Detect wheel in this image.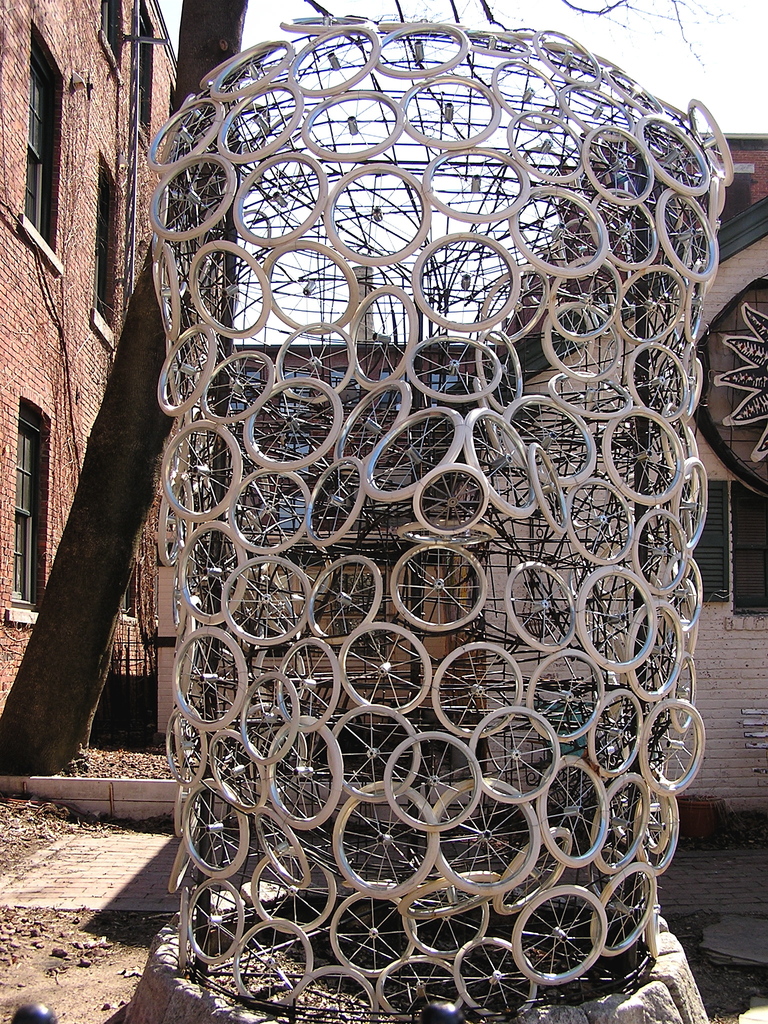
Detection: x1=255, y1=808, x2=310, y2=890.
